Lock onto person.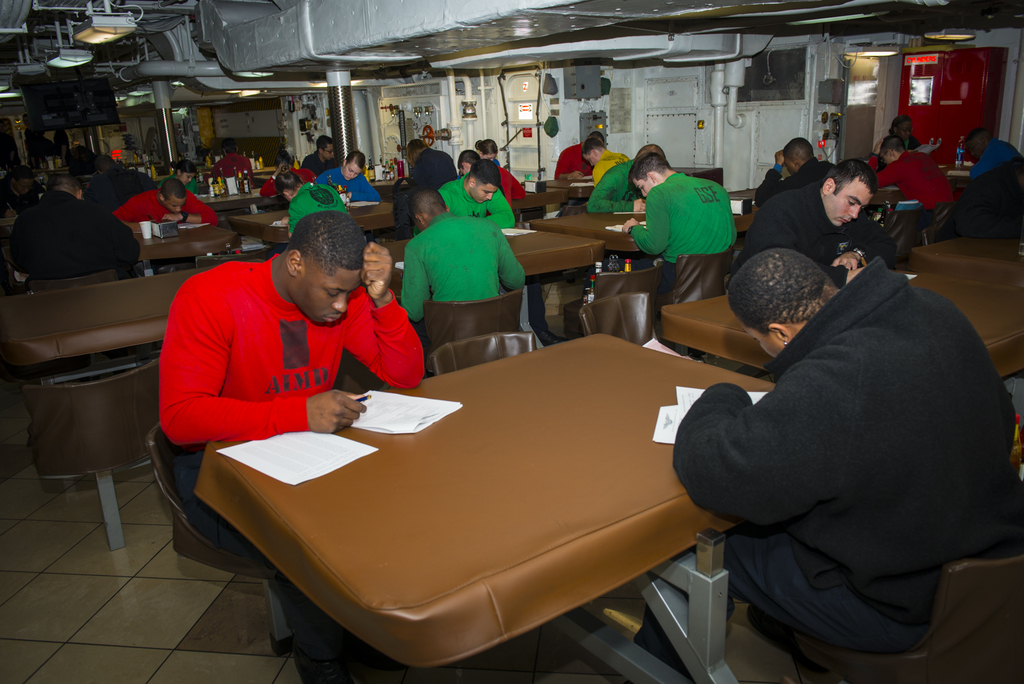
Locked: [436, 166, 520, 228].
